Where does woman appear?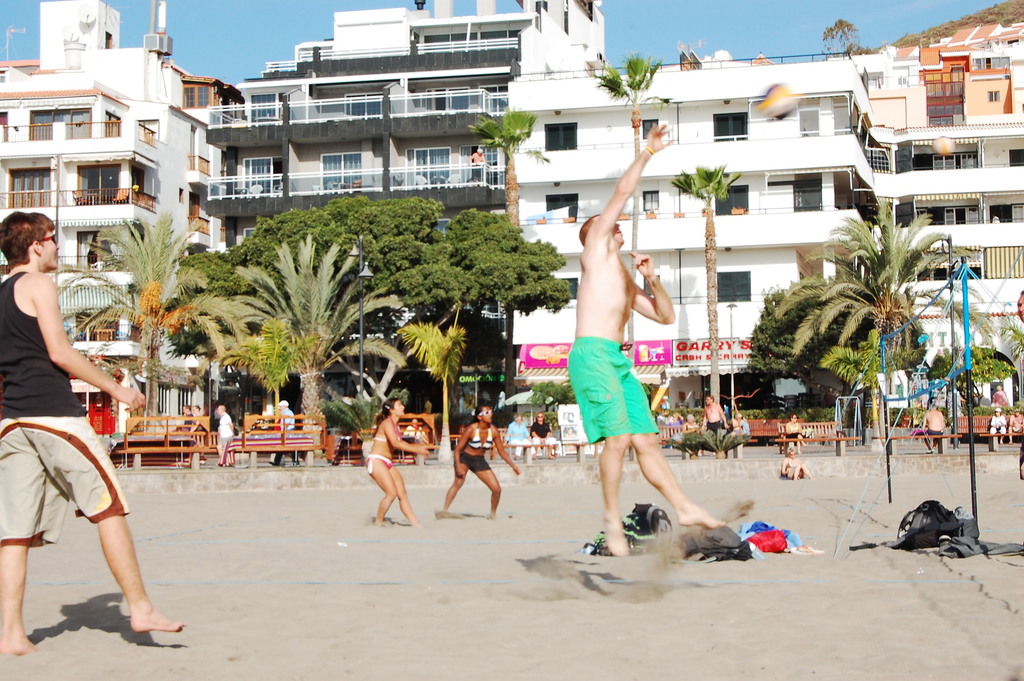
Appears at l=731, t=411, r=744, b=439.
